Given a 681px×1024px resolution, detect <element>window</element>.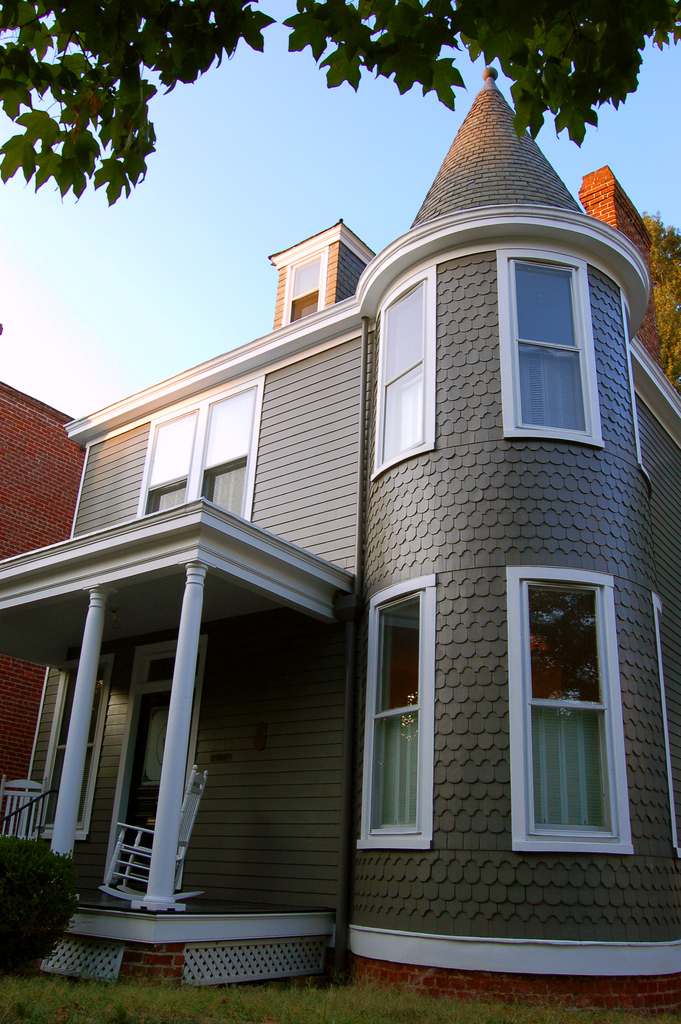
<bbox>370, 273, 436, 475</bbox>.
